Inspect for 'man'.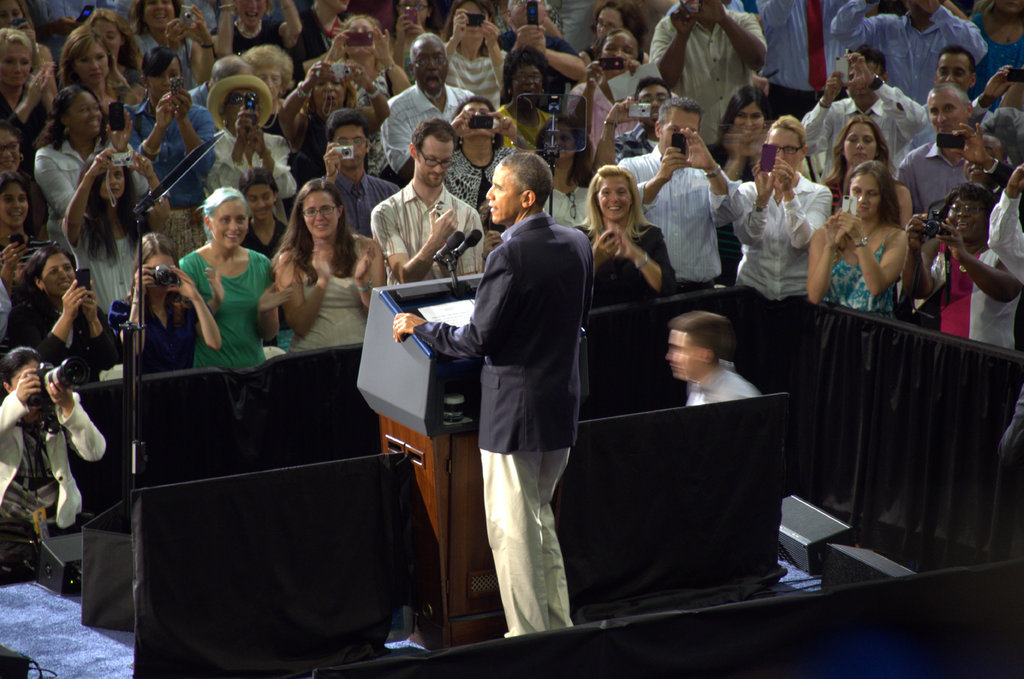
Inspection: box(324, 109, 404, 239).
